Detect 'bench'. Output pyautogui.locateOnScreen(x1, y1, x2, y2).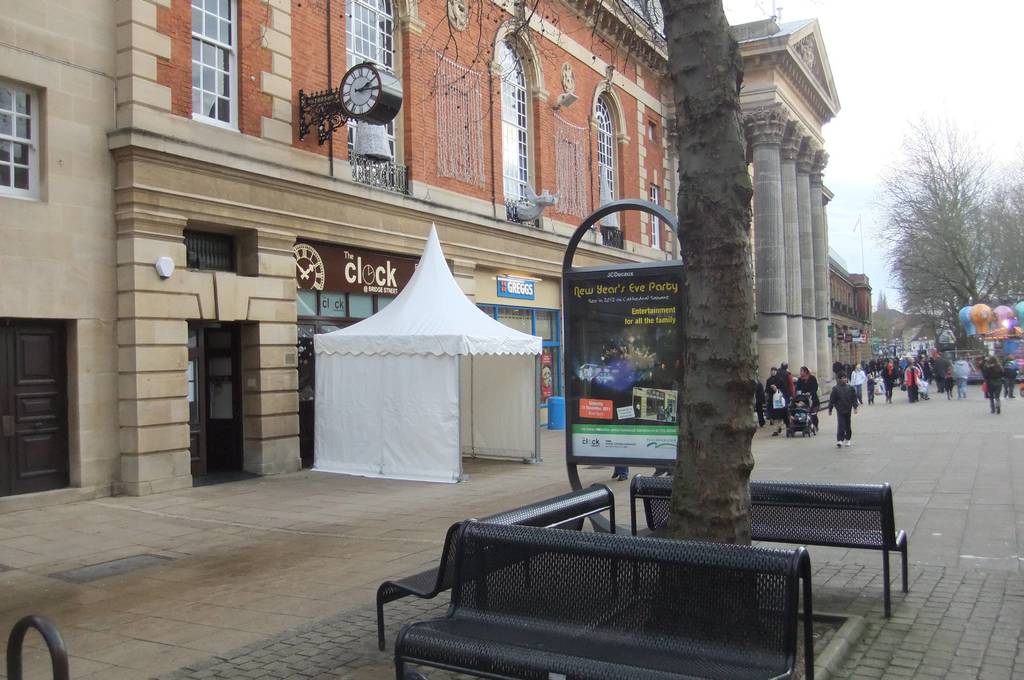
pyautogui.locateOnScreen(615, 470, 915, 623).
